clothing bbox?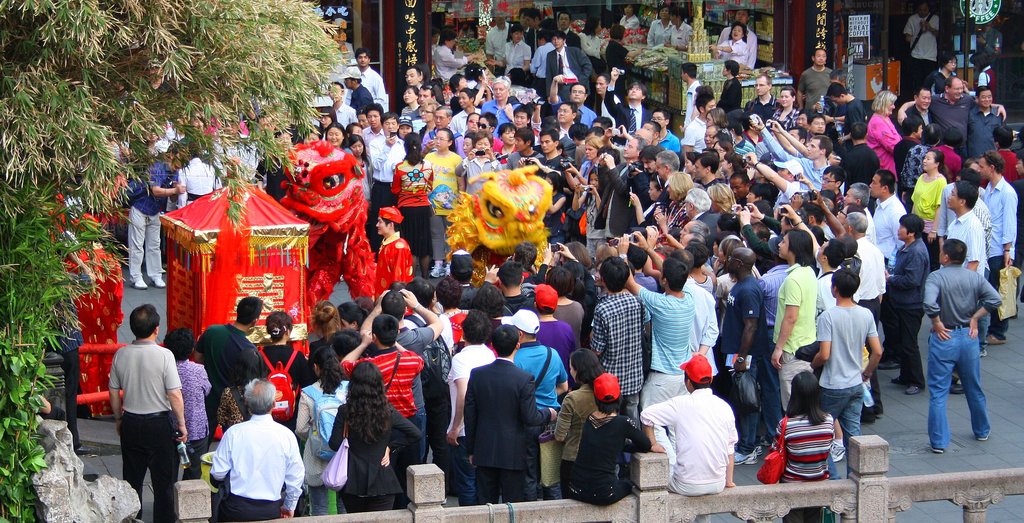
{"left": 527, "top": 29, "right": 542, "bottom": 55}
